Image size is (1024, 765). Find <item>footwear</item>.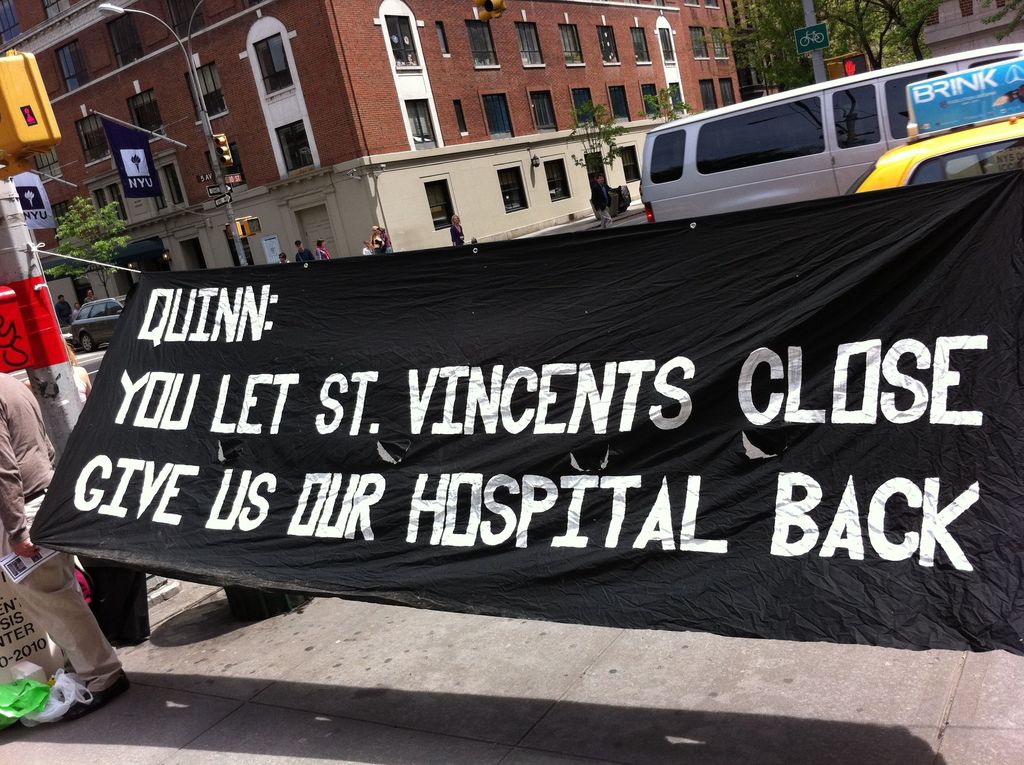
crop(72, 677, 122, 714).
